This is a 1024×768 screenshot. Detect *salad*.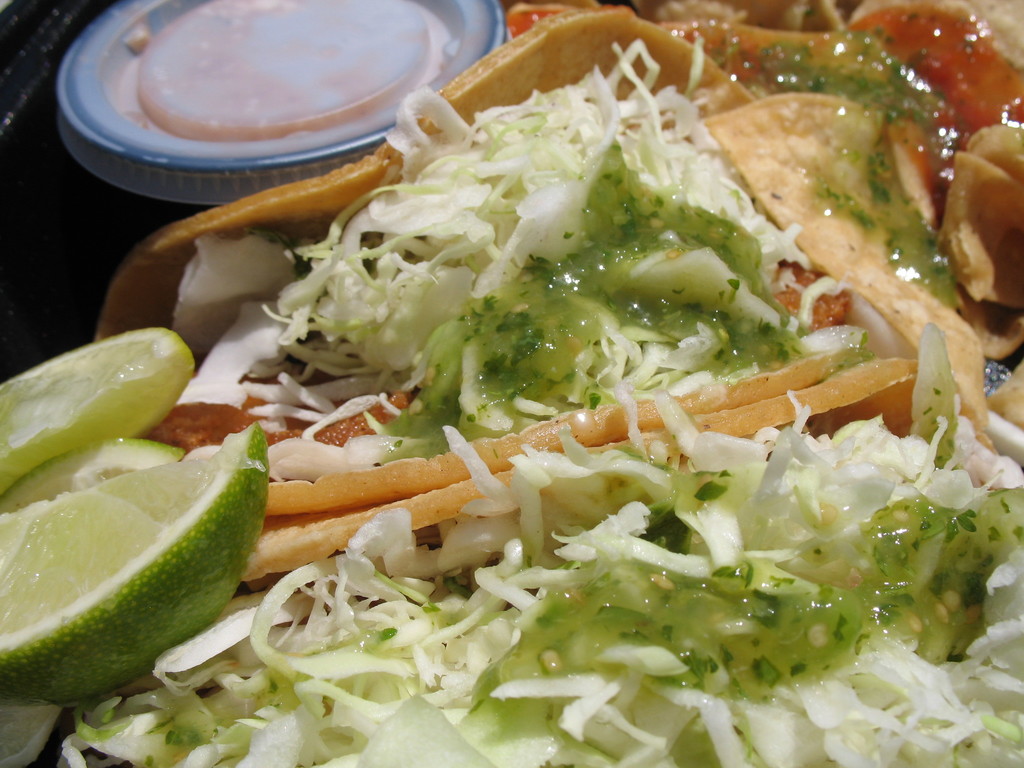
<region>50, 0, 1023, 767</region>.
